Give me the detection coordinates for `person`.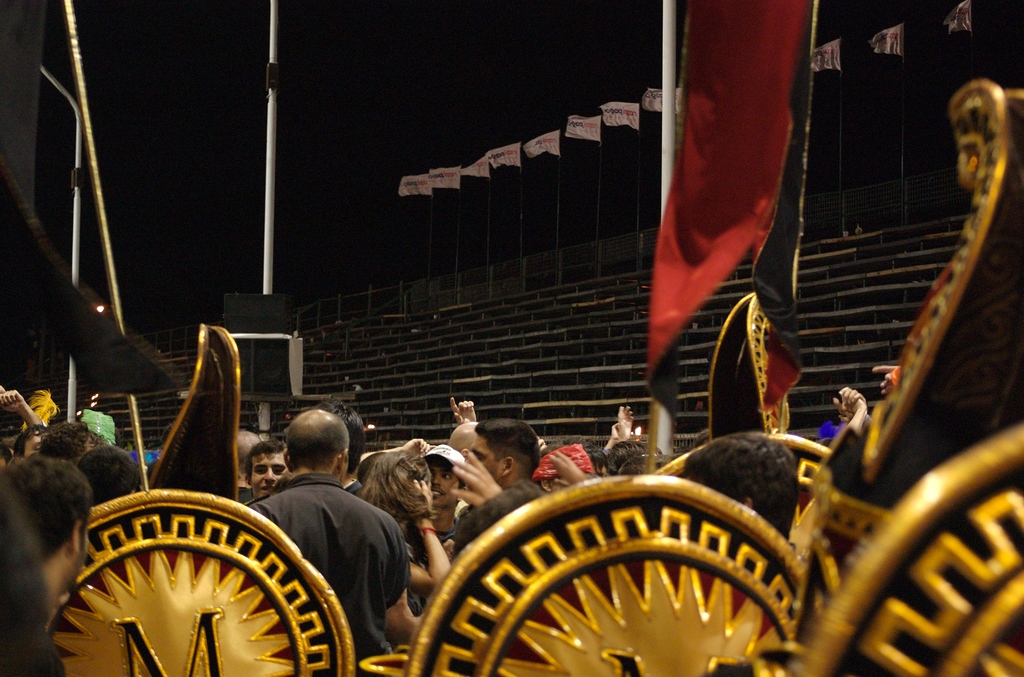
351,437,454,594.
